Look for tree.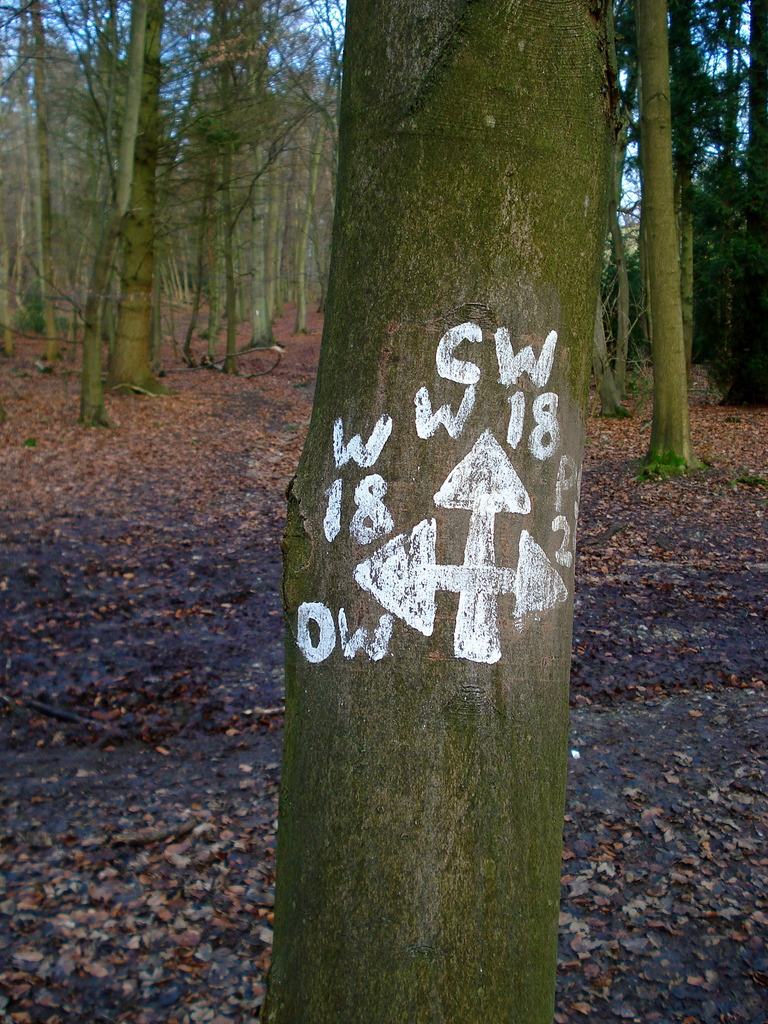
Found: box=[632, 0, 694, 483].
